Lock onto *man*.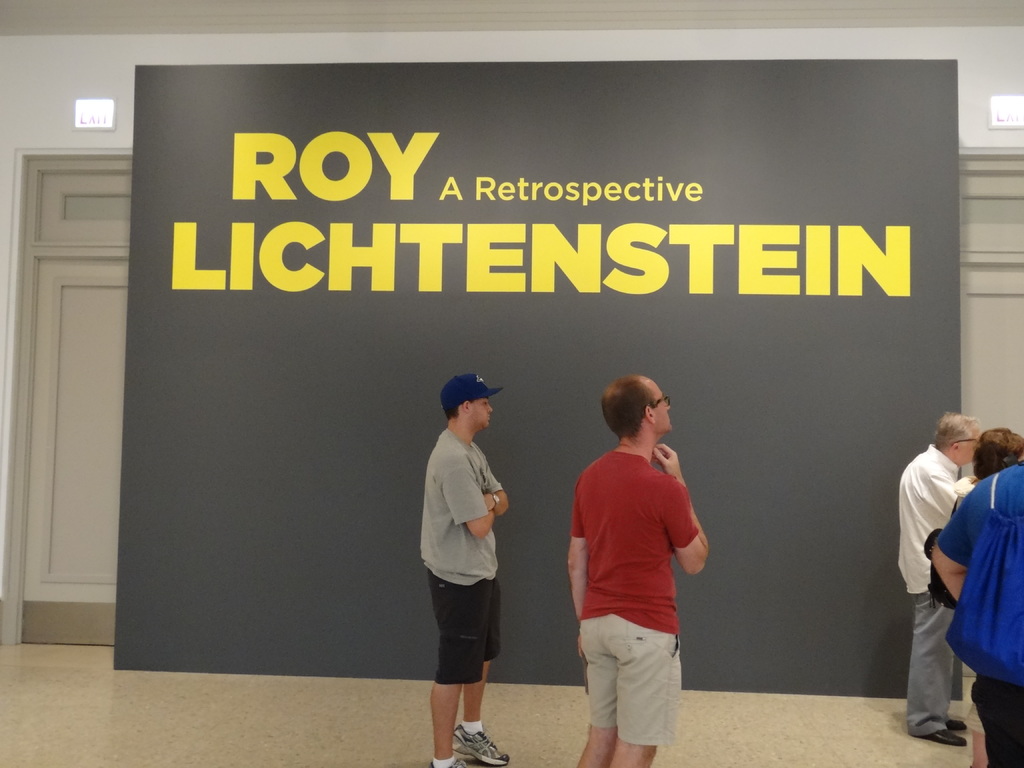
Locked: box(928, 451, 1023, 765).
